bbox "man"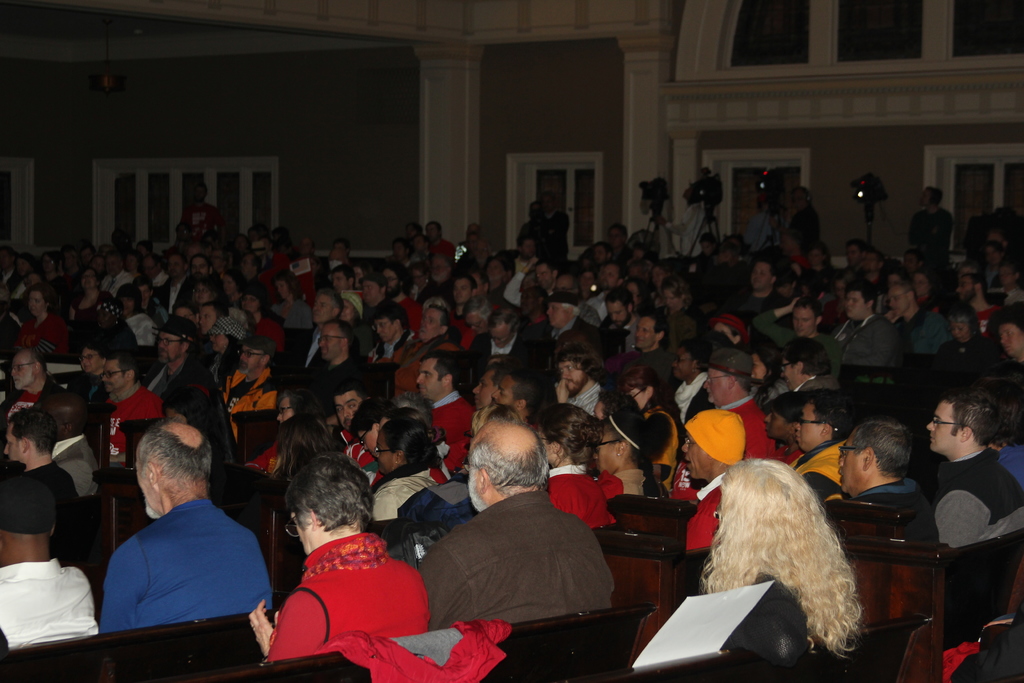
[left=0, top=478, right=95, bottom=656]
